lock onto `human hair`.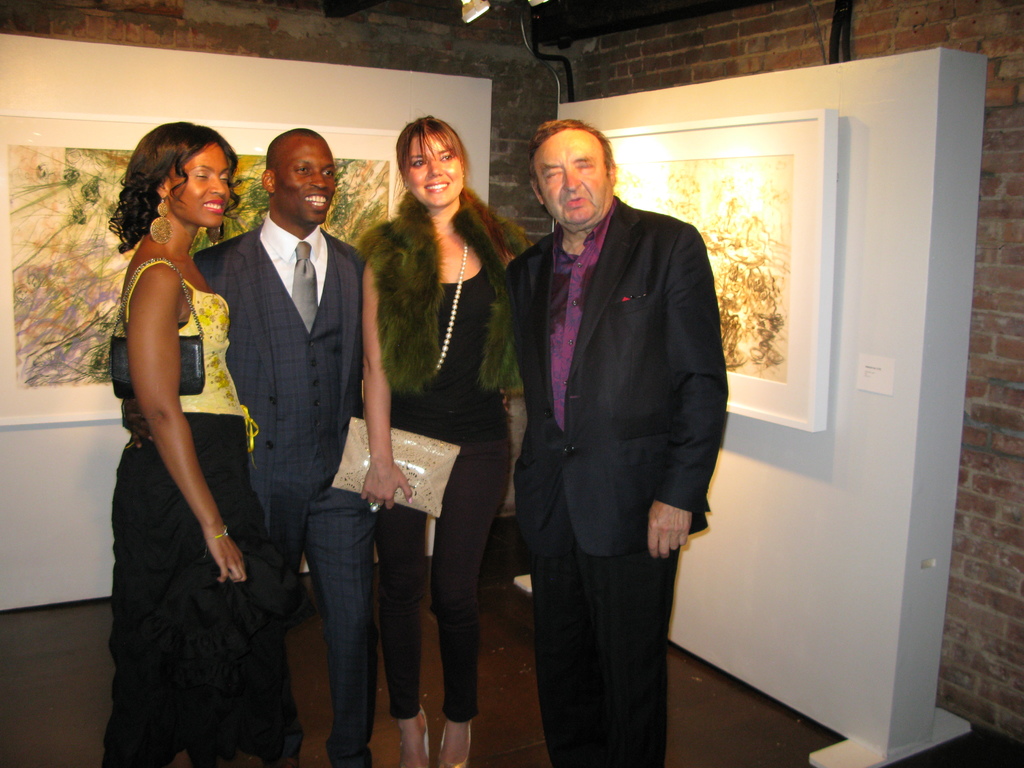
Locked: [531, 117, 618, 195].
